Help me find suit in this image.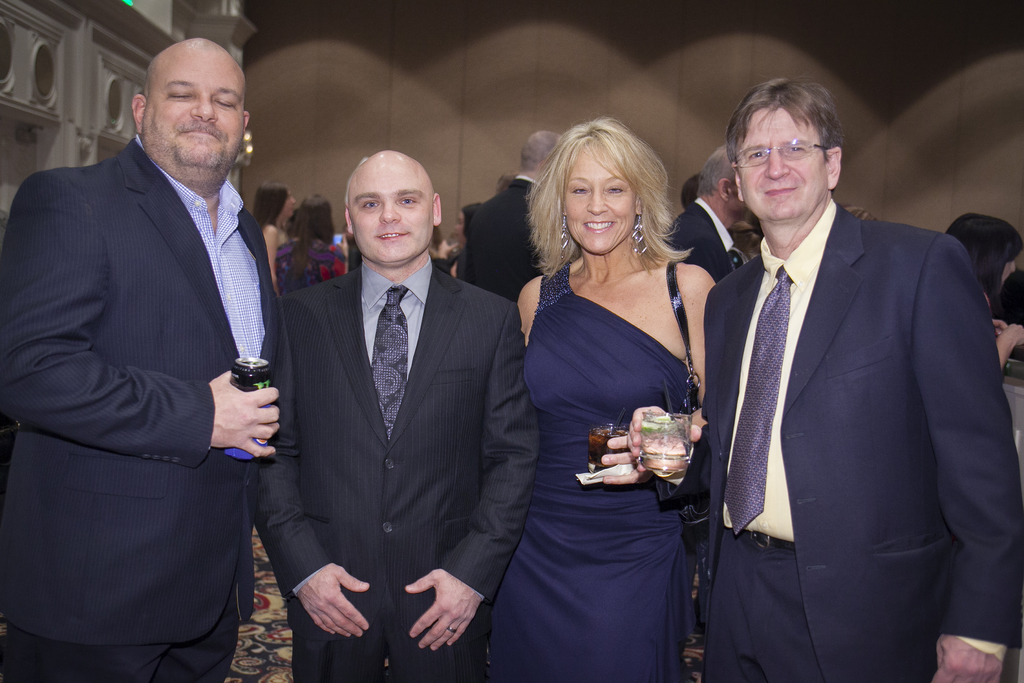
Found it: (0, 135, 280, 682).
